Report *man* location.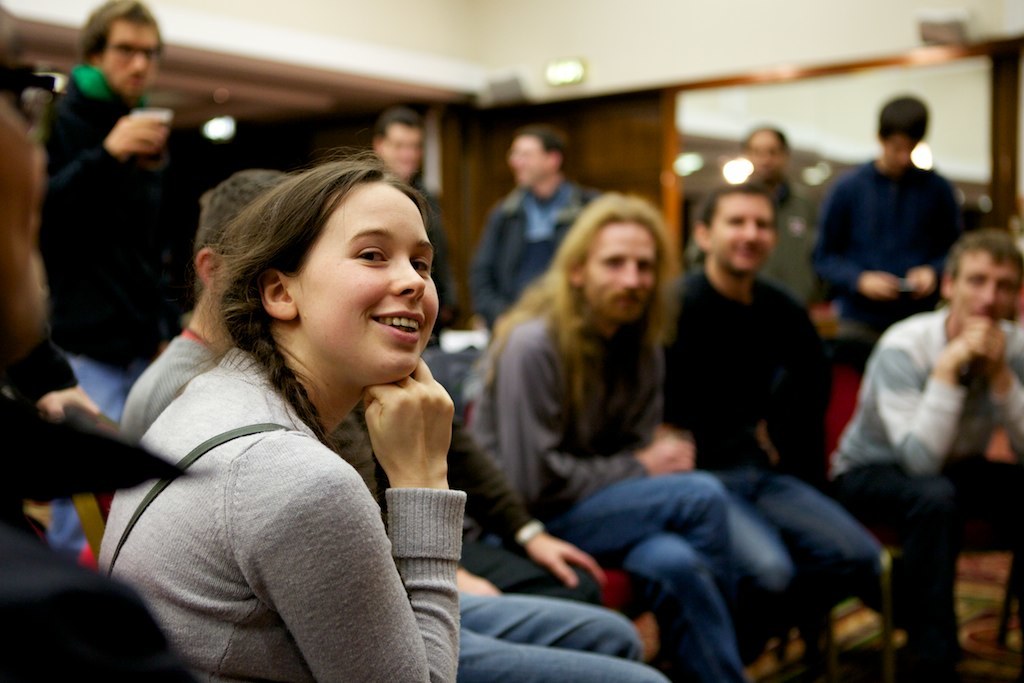
Report: locate(102, 173, 661, 682).
